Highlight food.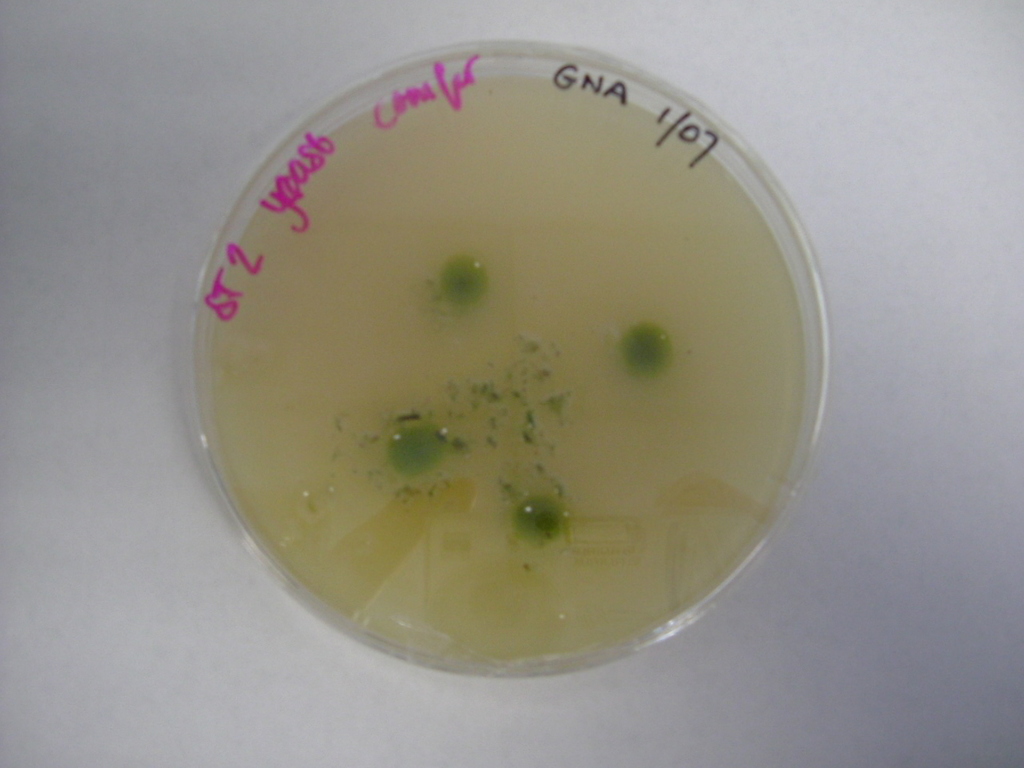
Highlighted region: locate(210, 76, 810, 674).
